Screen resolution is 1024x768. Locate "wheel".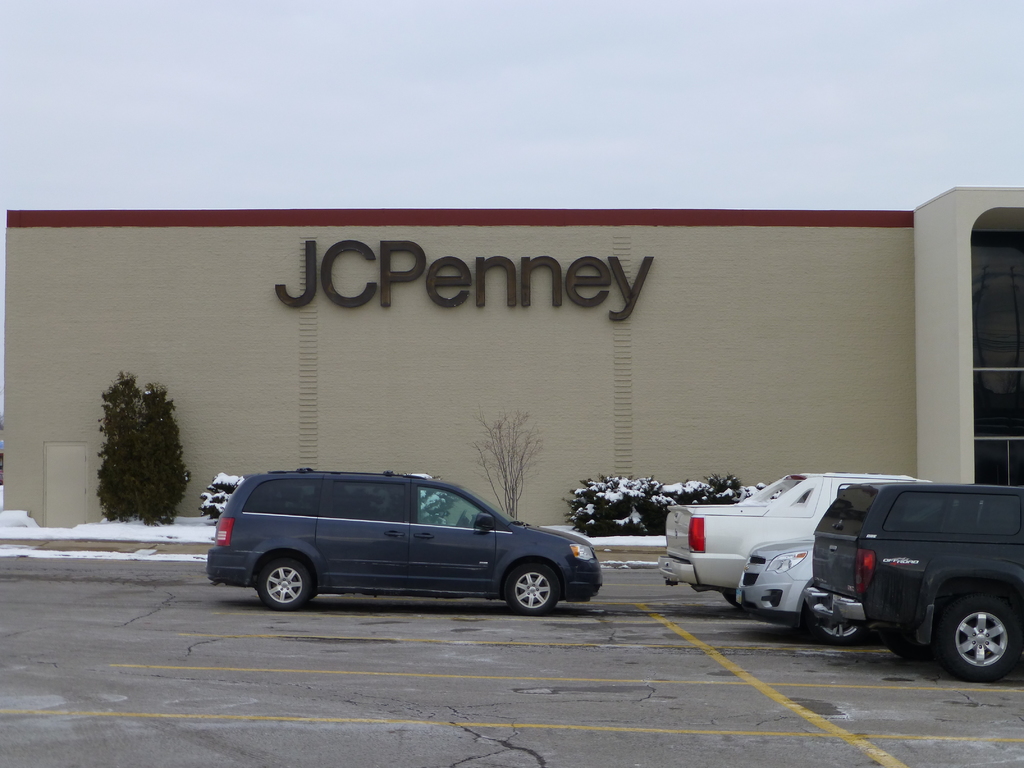
[left=505, top=562, right=562, bottom=618].
